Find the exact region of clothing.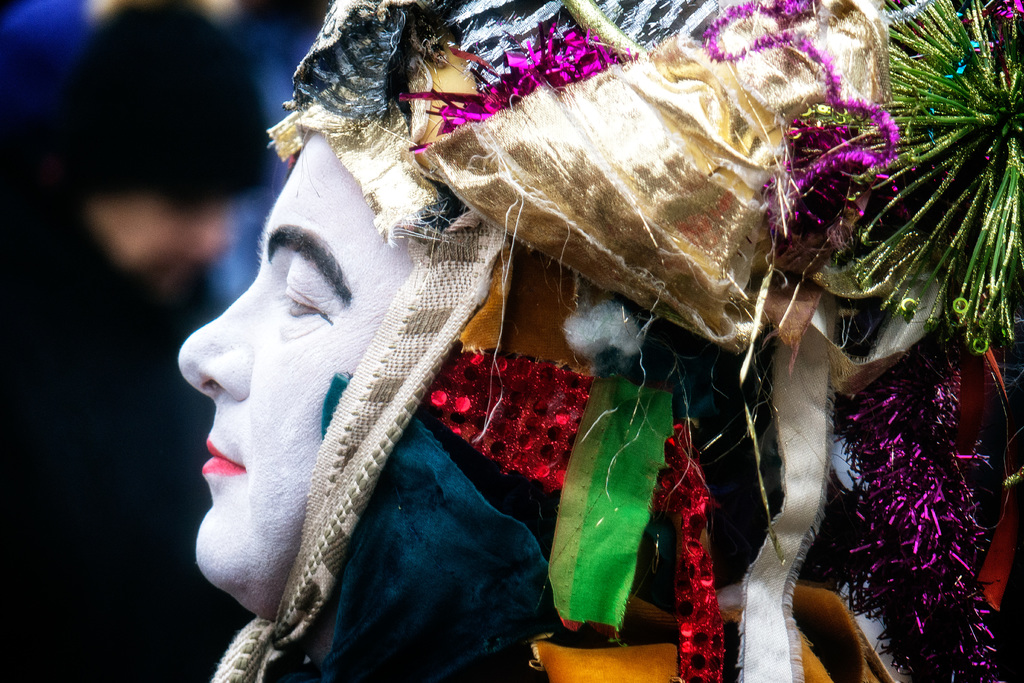
Exact region: <box>209,217,756,680</box>.
